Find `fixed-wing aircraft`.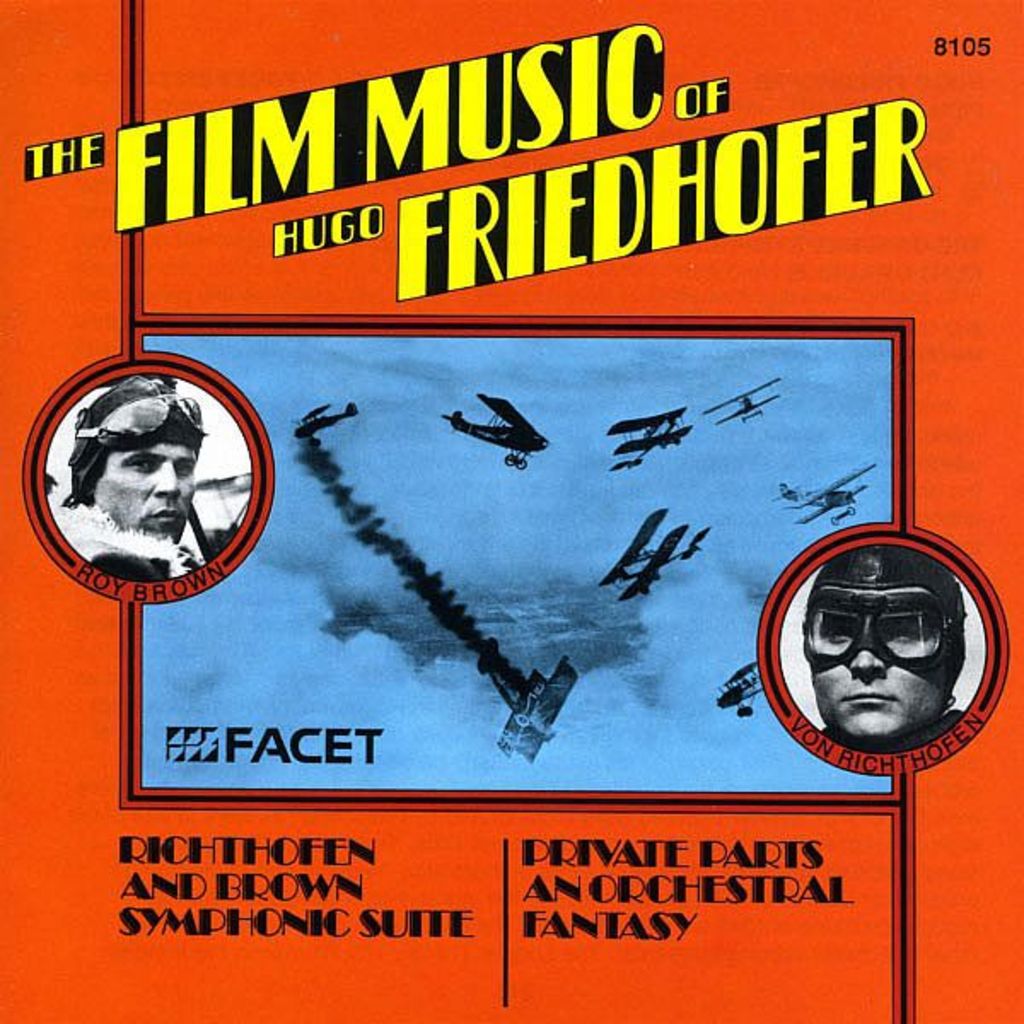
<box>719,666,771,720</box>.
